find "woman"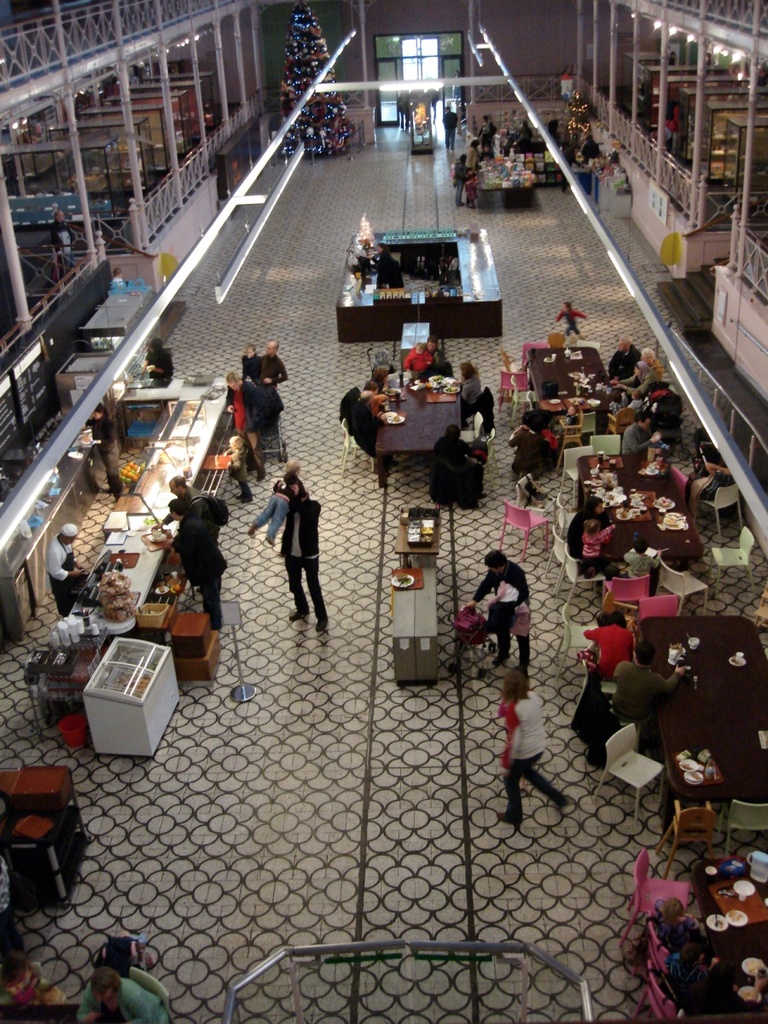
bbox(463, 362, 496, 415)
